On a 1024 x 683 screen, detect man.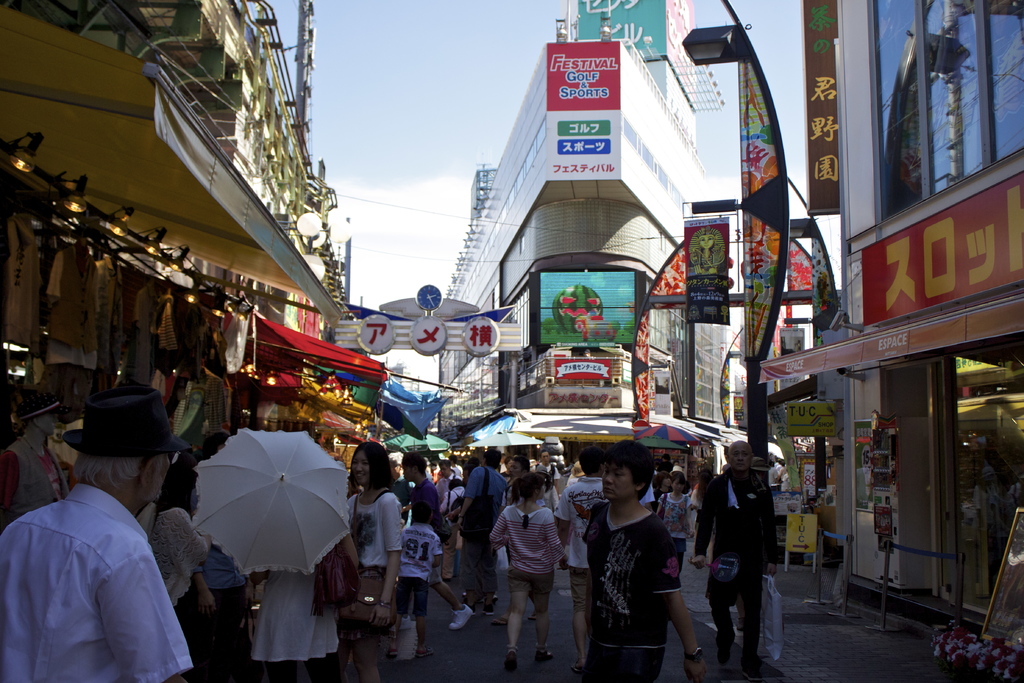
crop(457, 447, 509, 613).
